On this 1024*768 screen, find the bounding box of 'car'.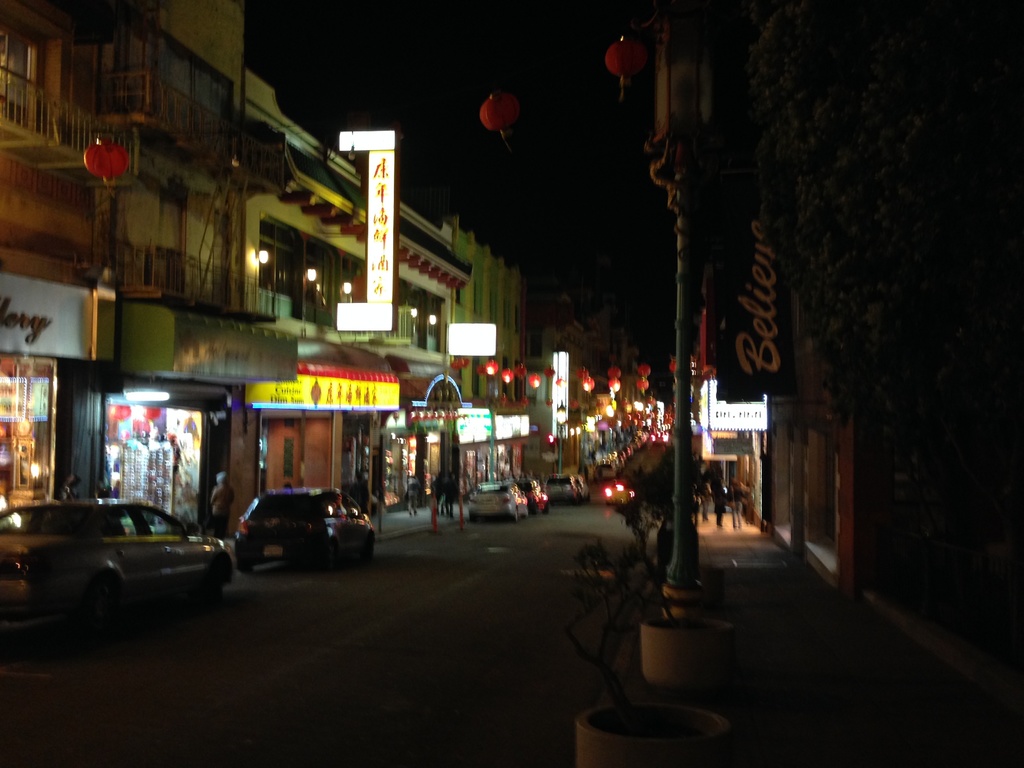
Bounding box: 232, 484, 377, 572.
